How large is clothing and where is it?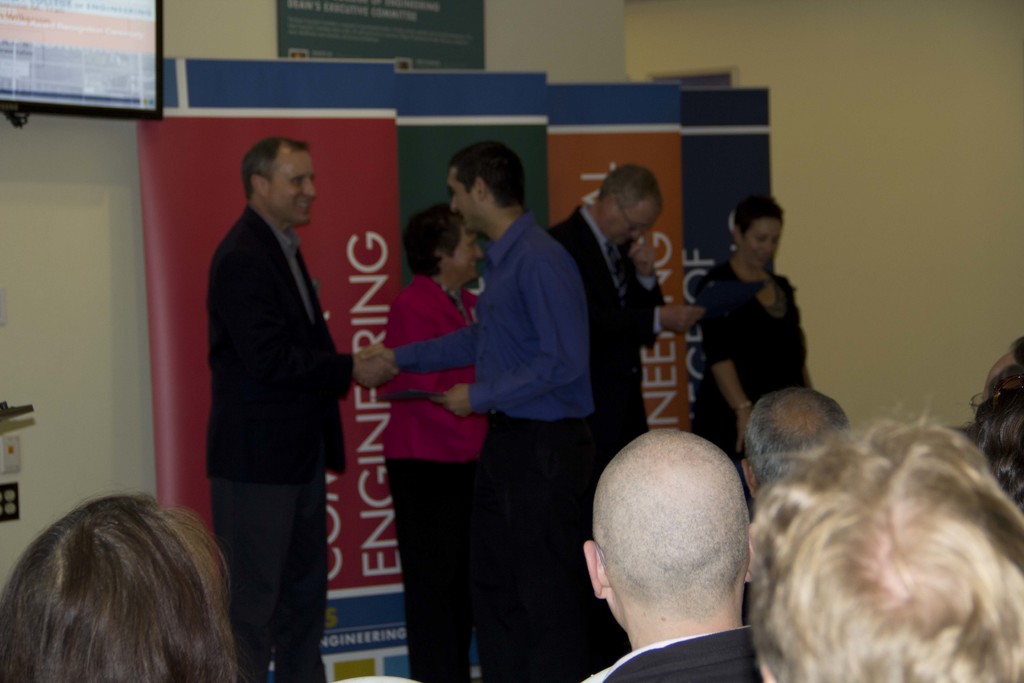
Bounding box: bbox(540, 201, 667, 682).
